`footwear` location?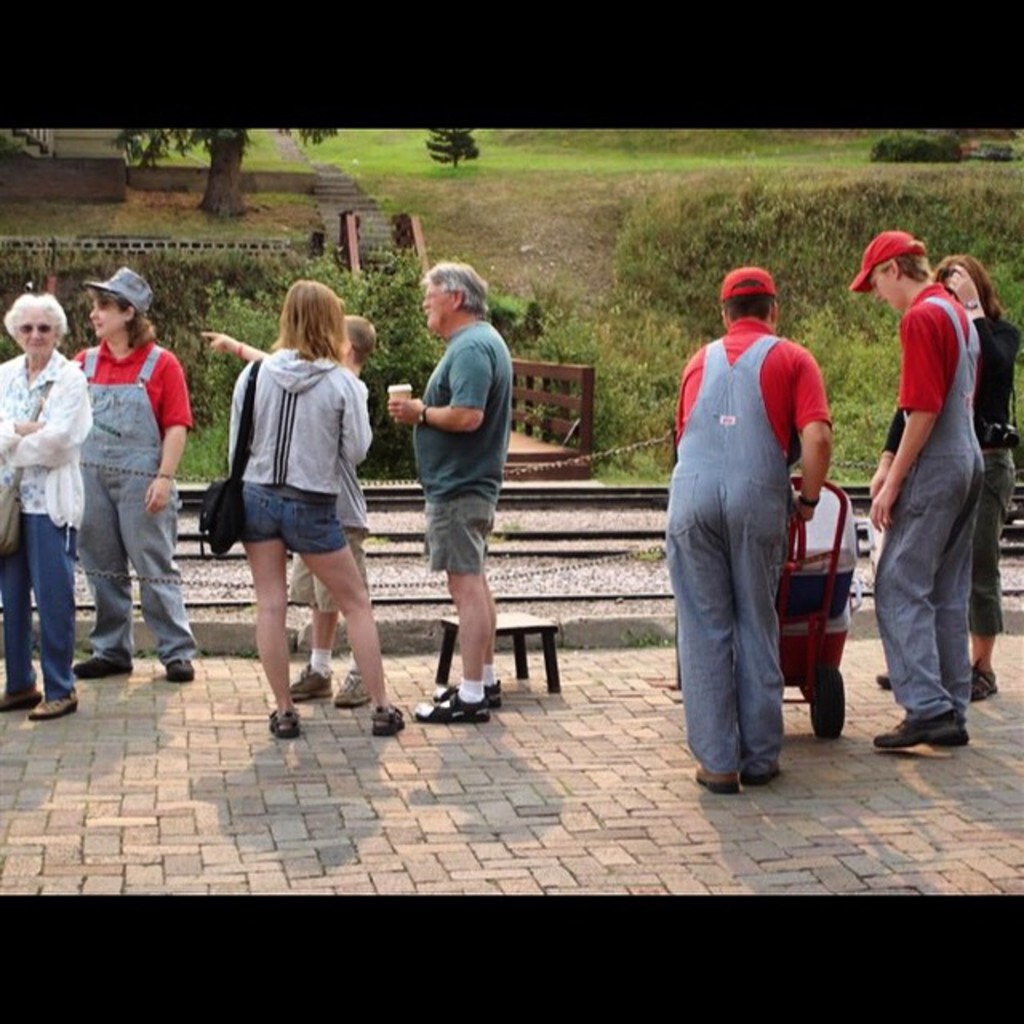
374 704 416 730
